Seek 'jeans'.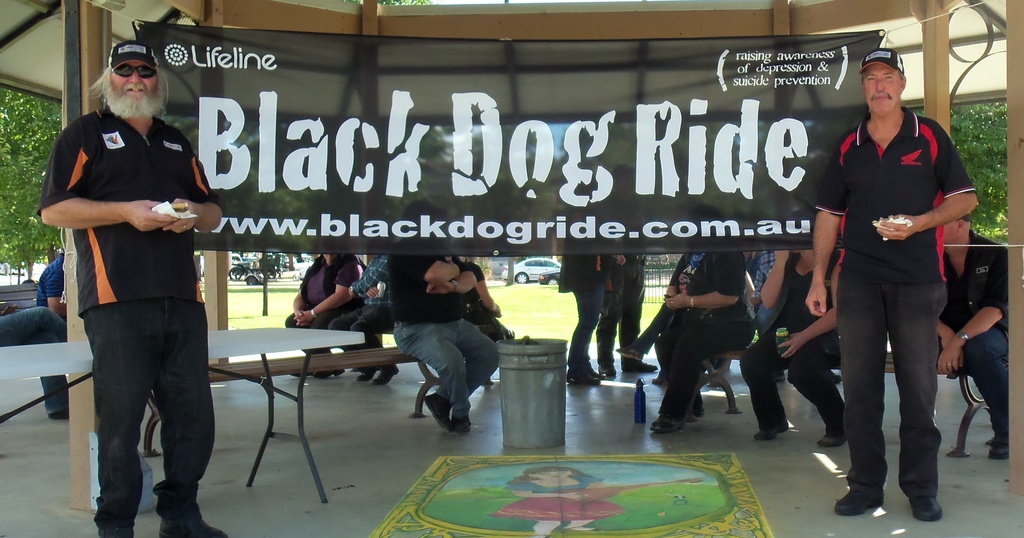
locate(752, 300, 783, 328).
